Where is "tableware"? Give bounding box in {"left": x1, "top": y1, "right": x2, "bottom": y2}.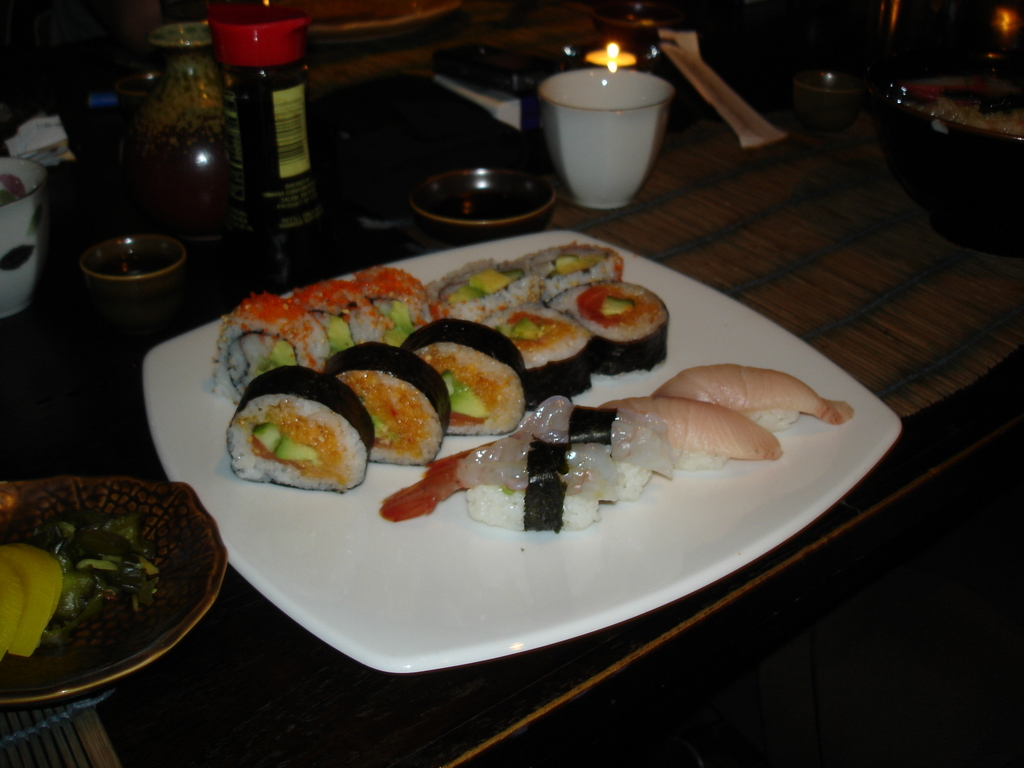
{"left": 0, "top": 159, "right": 49, "bottom": 321}.
